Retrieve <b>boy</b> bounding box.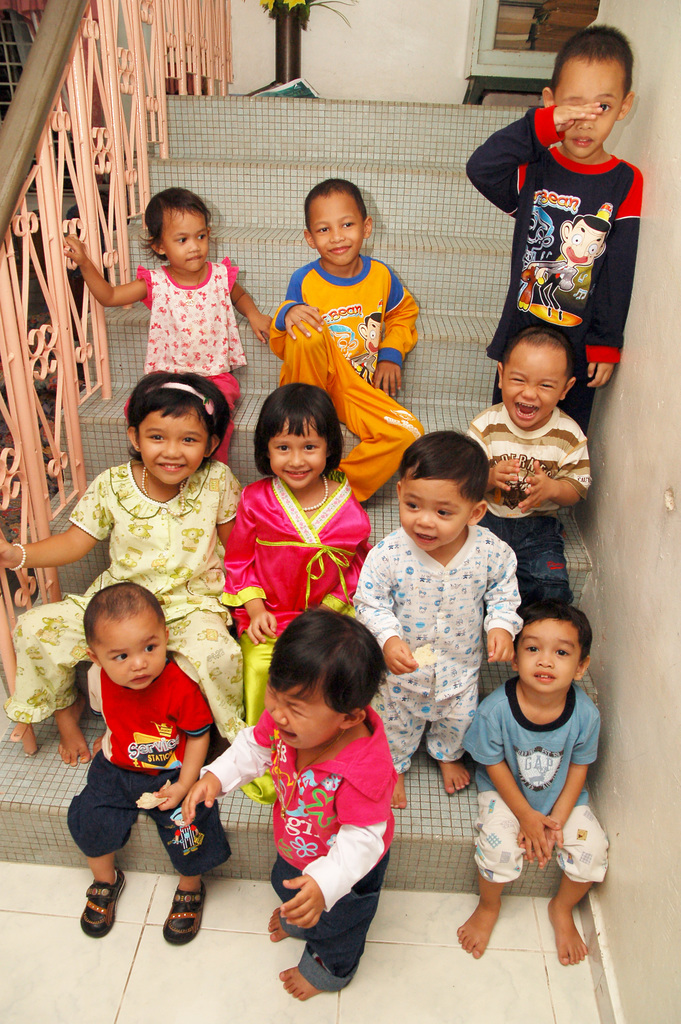
Bounding box: [56, 576, 245, 948].
